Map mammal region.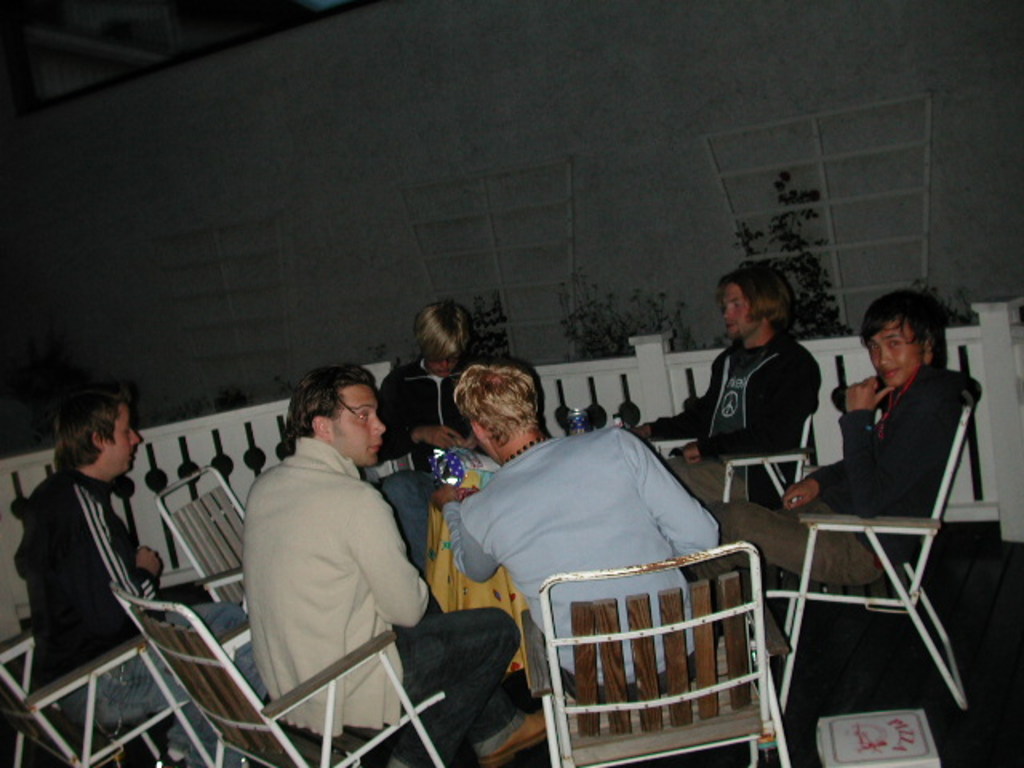
Mapped to 238, 358, 534, 766.
